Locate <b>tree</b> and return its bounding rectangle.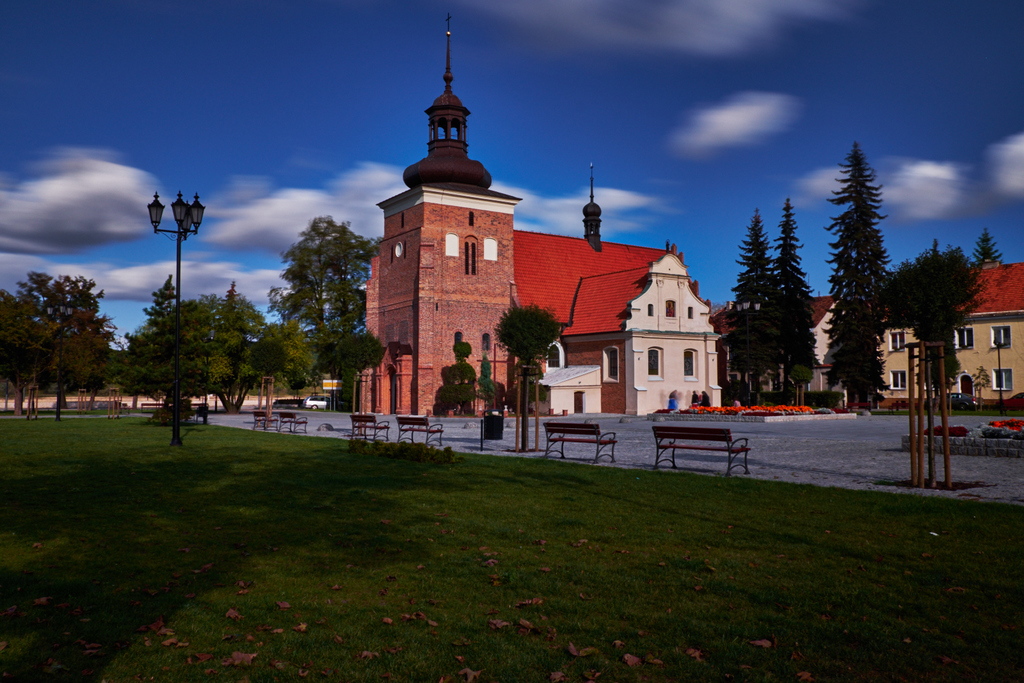
893,239,980,412.
